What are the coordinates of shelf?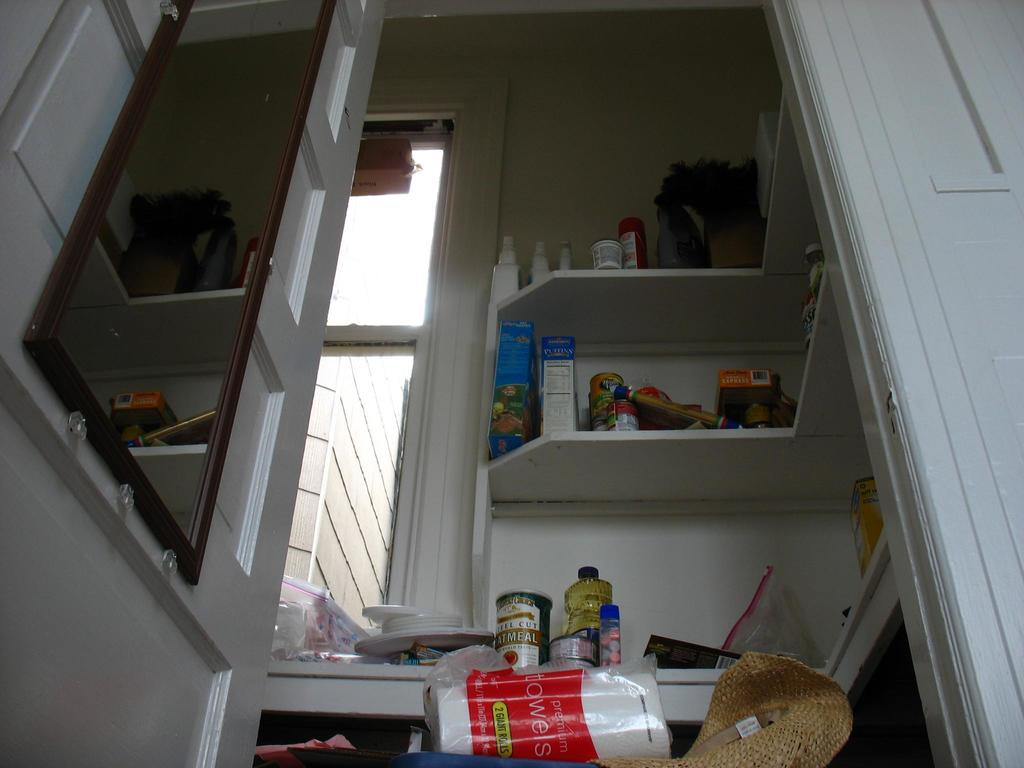
(496, 70, 838, 679).
